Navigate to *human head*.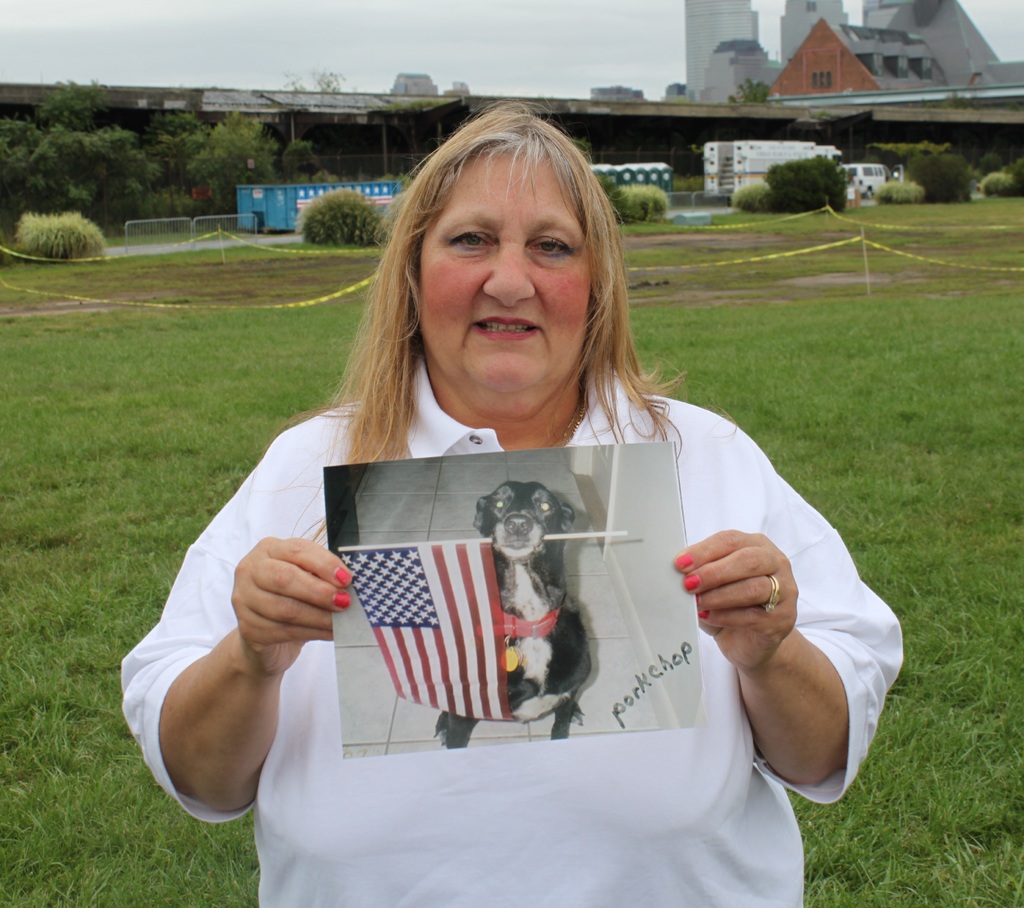
Navigation target: 348:117:645:419.
